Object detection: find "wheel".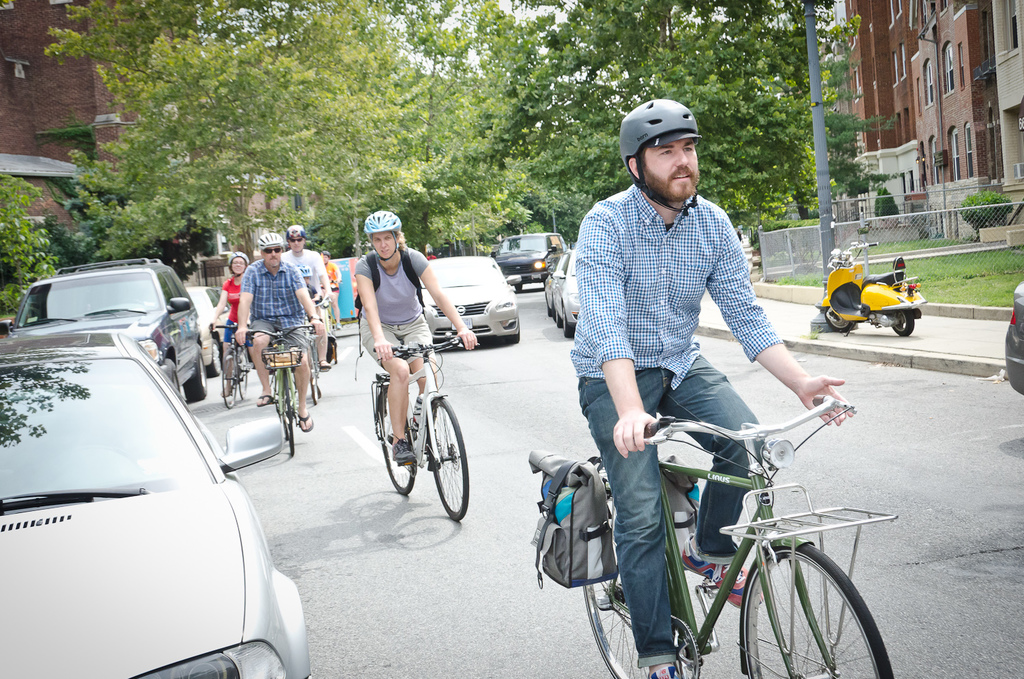
region(823, 305, 849, 334).
